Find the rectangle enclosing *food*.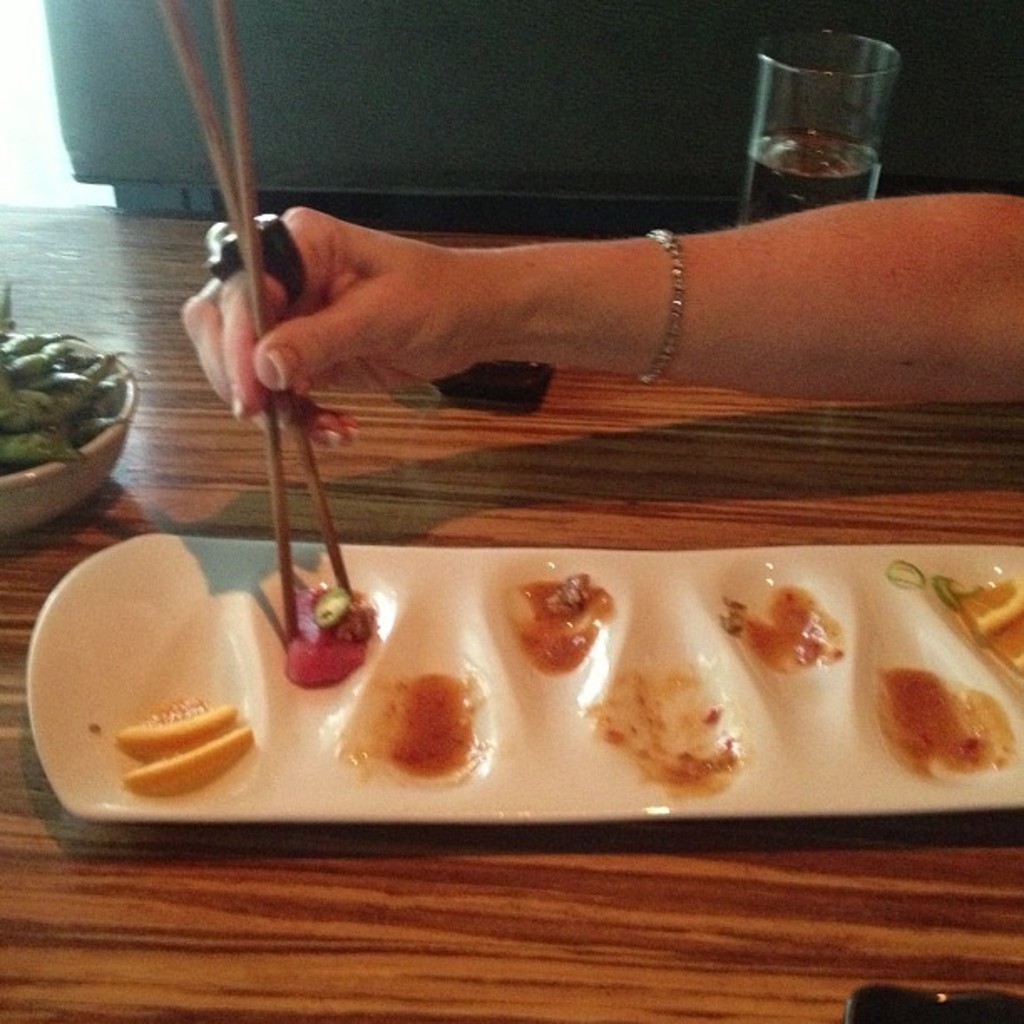
pyautogui.locateOnScreen(0, 323, 147, 468).
